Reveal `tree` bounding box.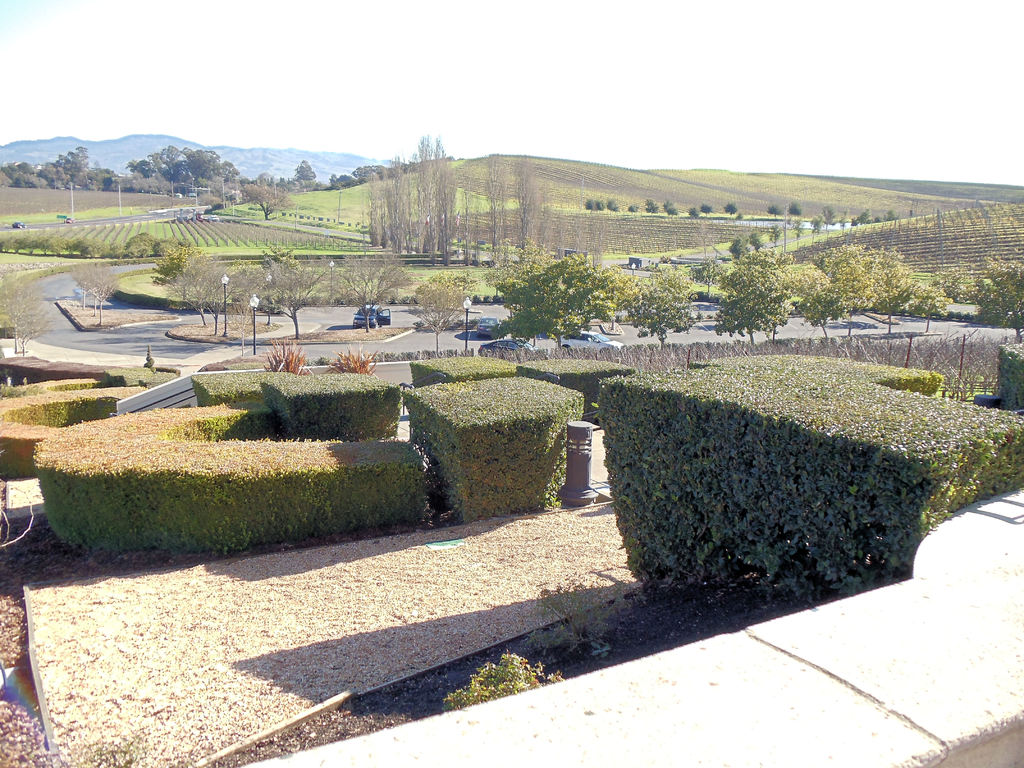
Revealed: crop(630, 203, 639, 218).
